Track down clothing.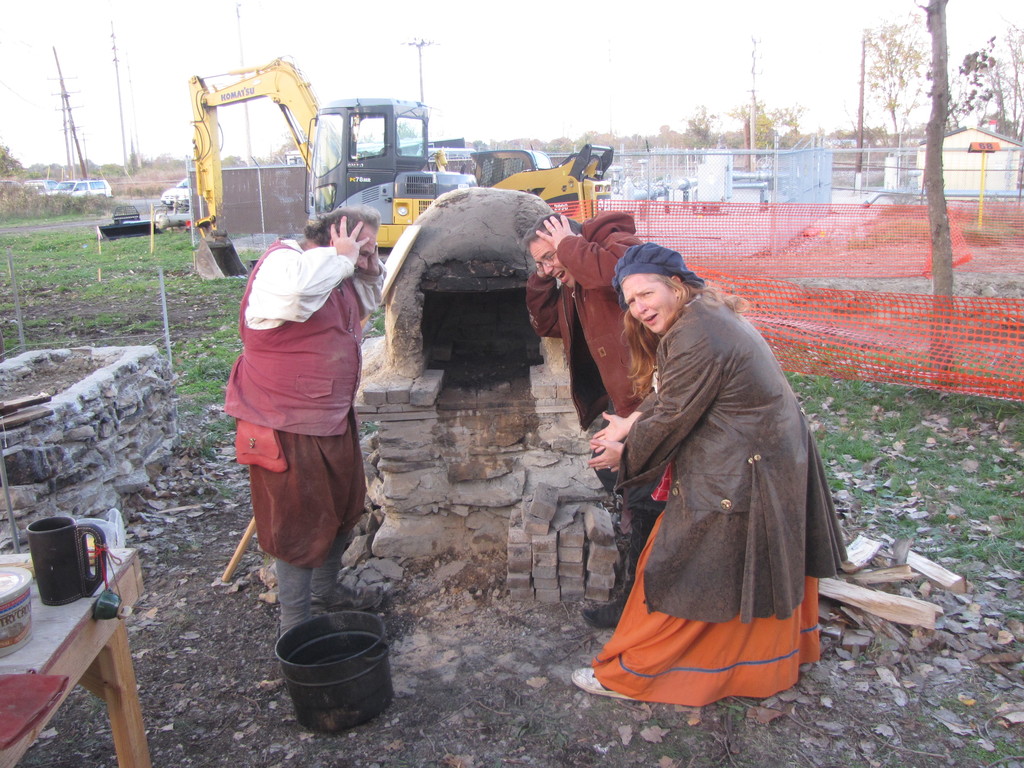
Tracked to {"x1": 591, "y1": 297, "x2": 850, "y2": 715}.
